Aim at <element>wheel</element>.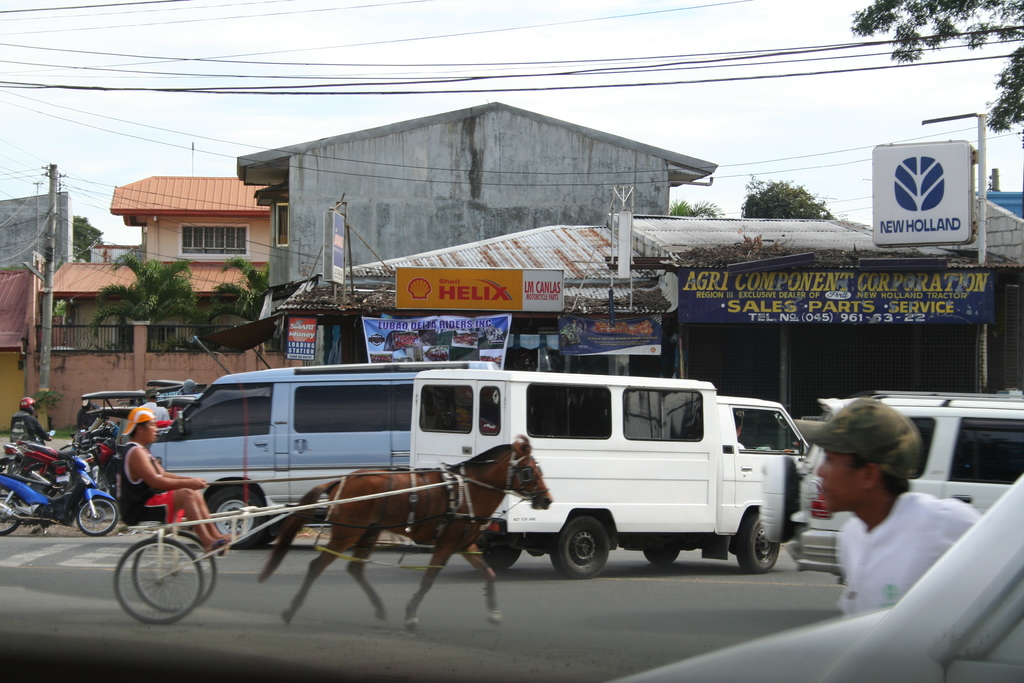
Aimed at rect(477, 541, 521, 570).
